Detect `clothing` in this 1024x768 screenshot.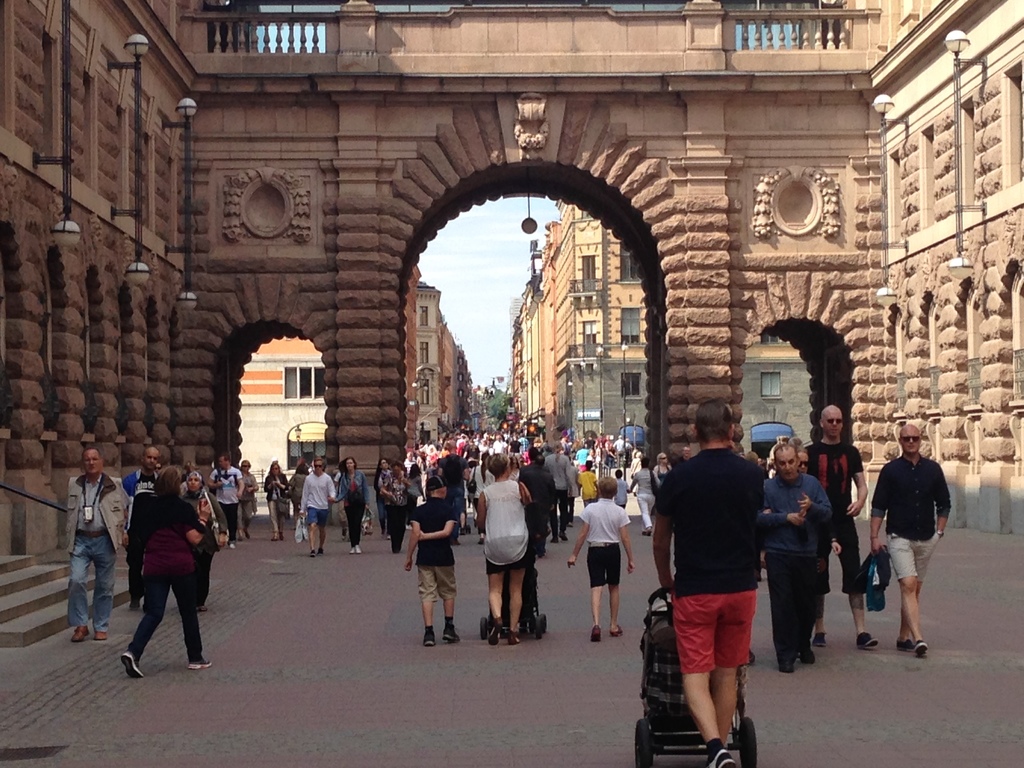
Detection: region(298, 471, 336, 527).
